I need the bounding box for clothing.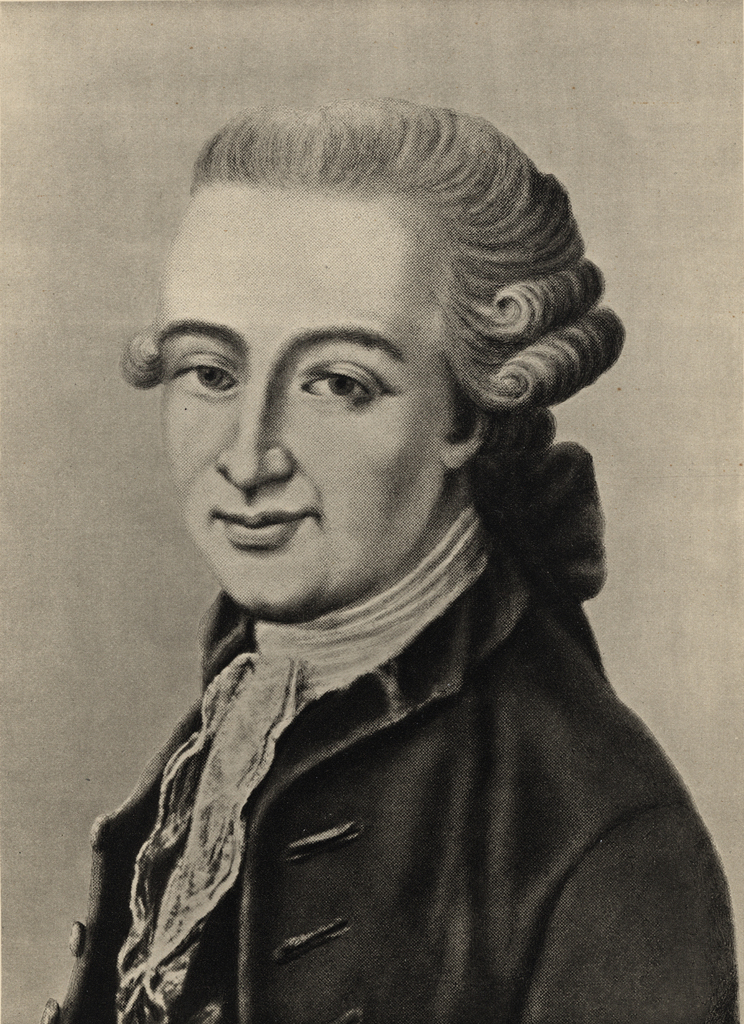
Here it is: left=36, top=509, right=743, bottom=1023.
